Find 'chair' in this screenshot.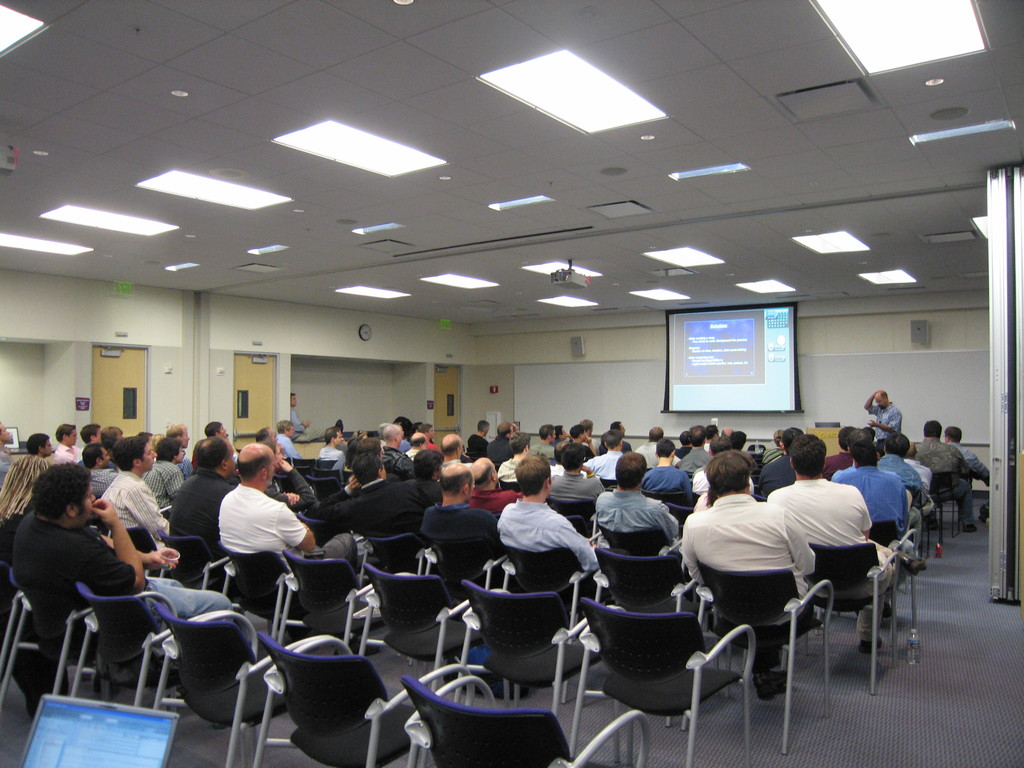
The bounding box for 'chair' is {"left": 75, "top": 580, "right": 241, "bottom": 712}.
